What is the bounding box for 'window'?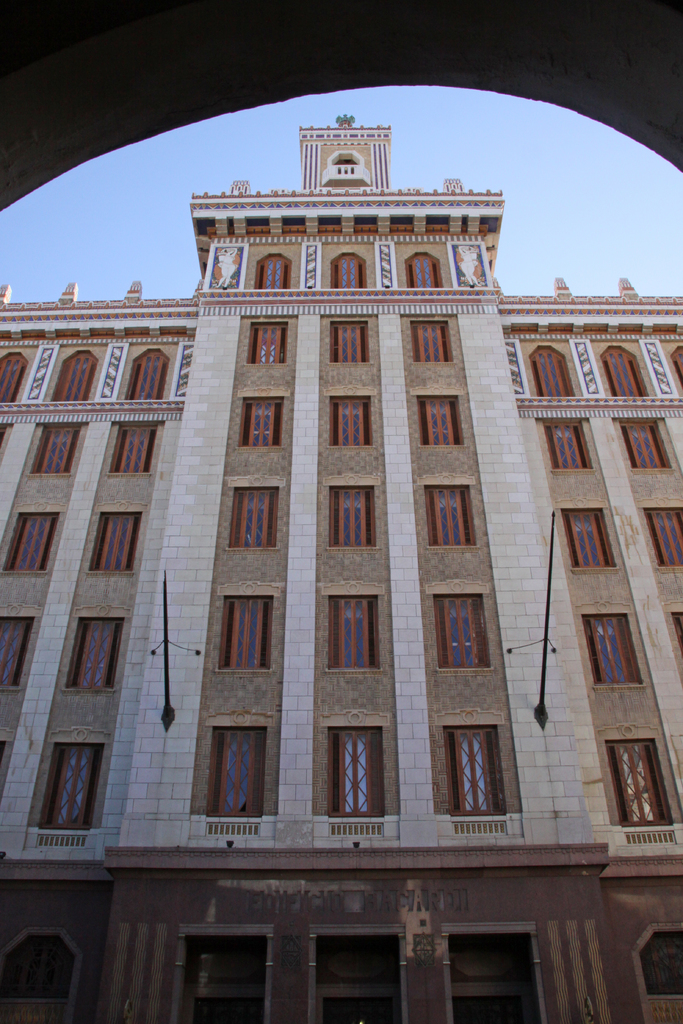
locate(618, 415, 679, 471).
